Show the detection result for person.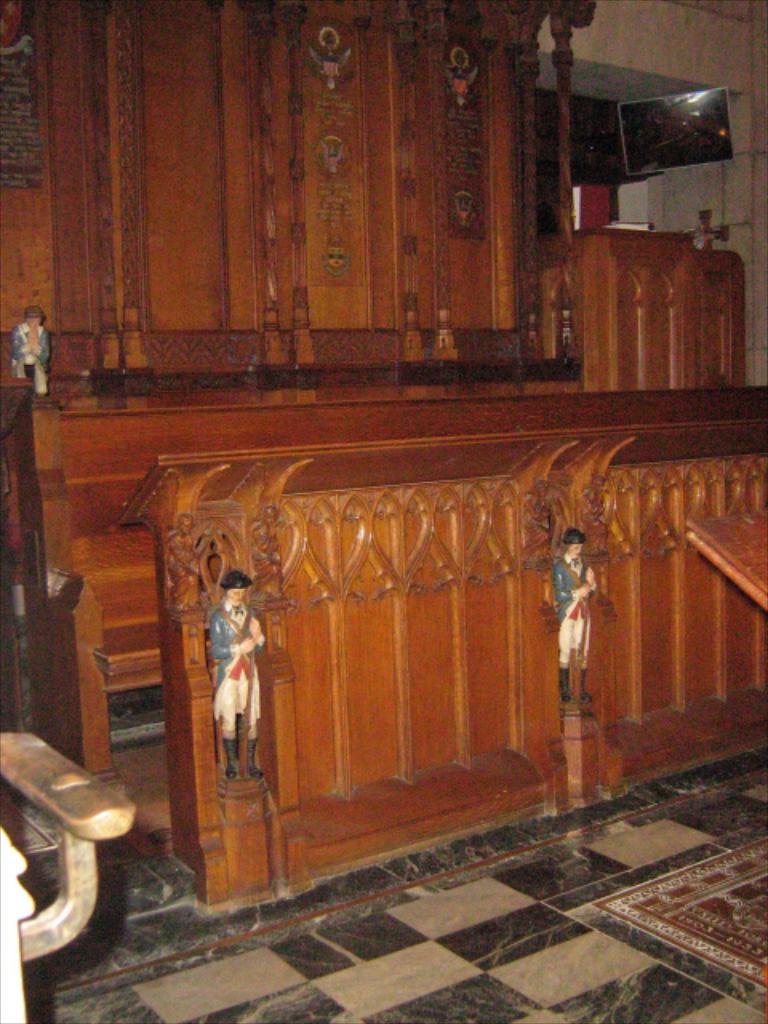
(x1=8, y1=304, x2=54, y2=395).
